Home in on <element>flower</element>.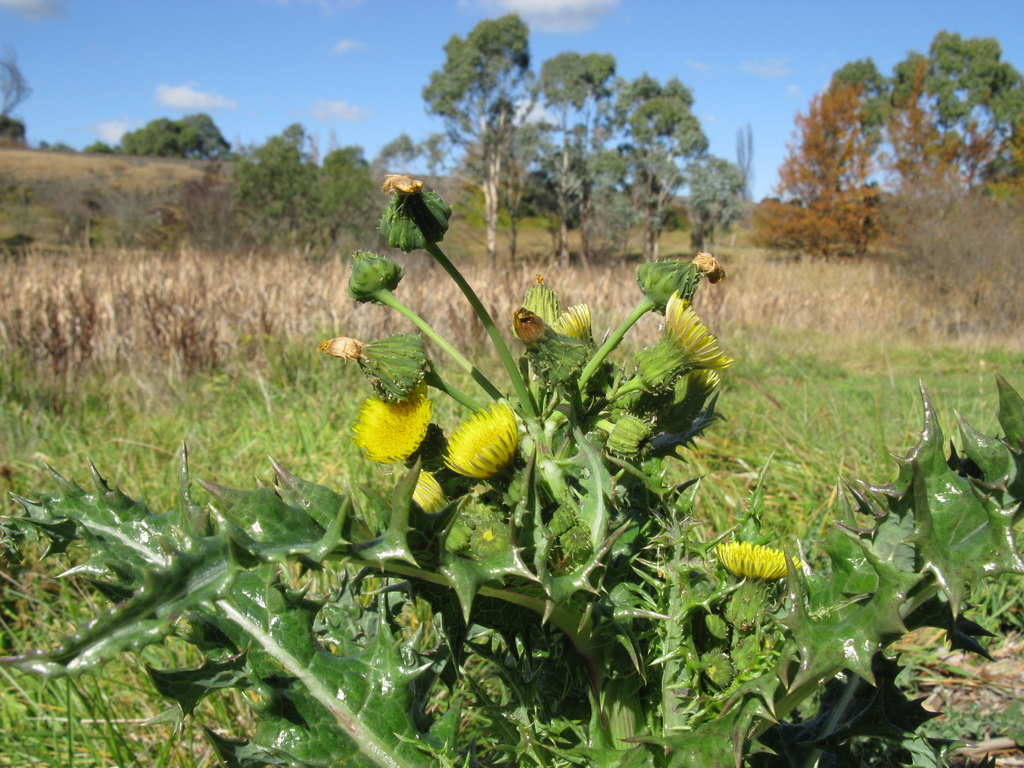
Homed in at locate(317, 333, 372, 362).
